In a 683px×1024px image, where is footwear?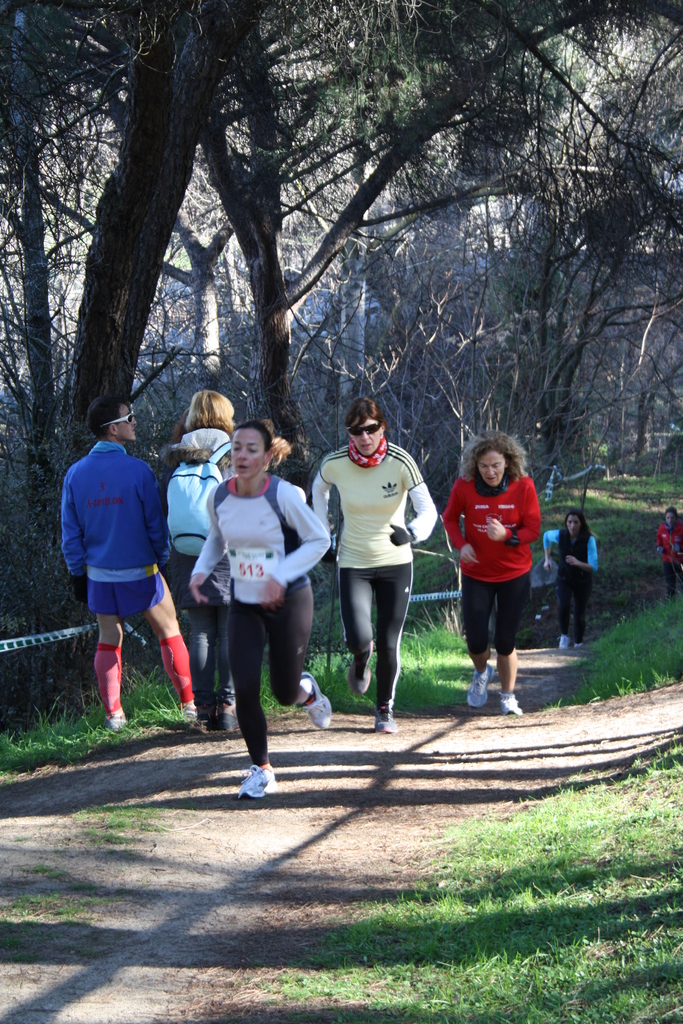
218:702:241:733.
